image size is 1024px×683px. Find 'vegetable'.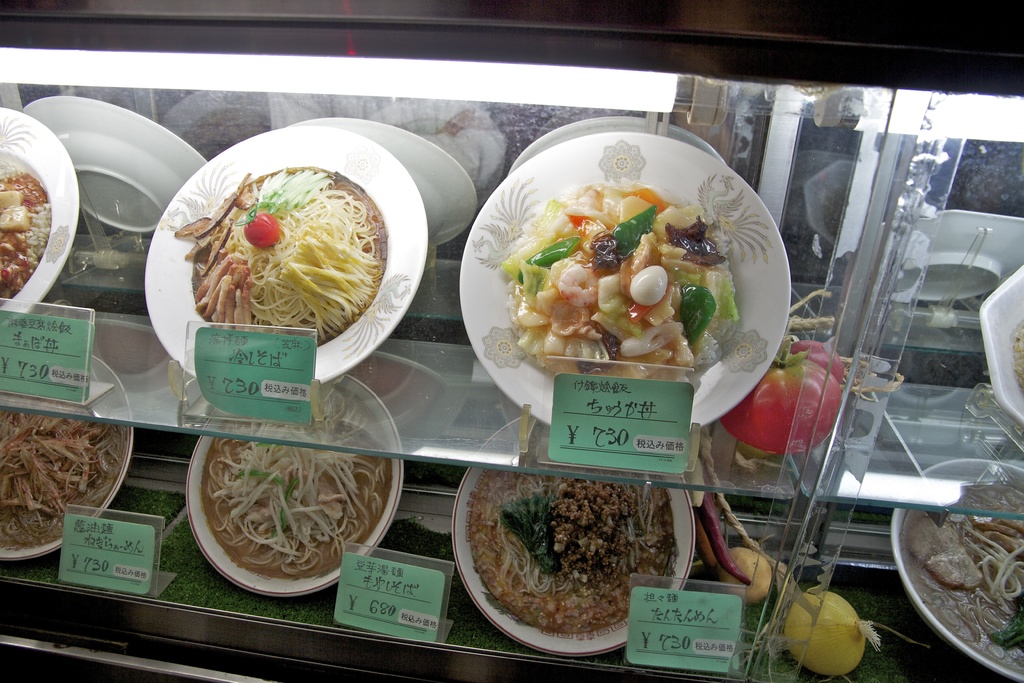
detection(503, 163, 748, 370).
